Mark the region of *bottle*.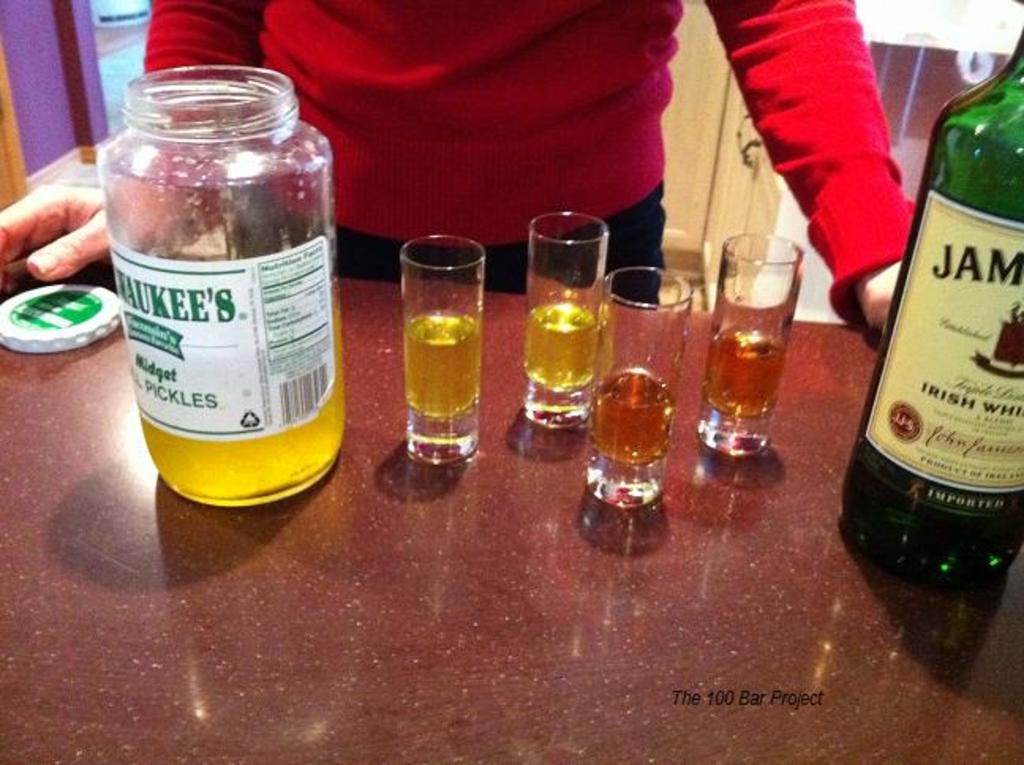
Region: box=[106, 58, 348, 507].
